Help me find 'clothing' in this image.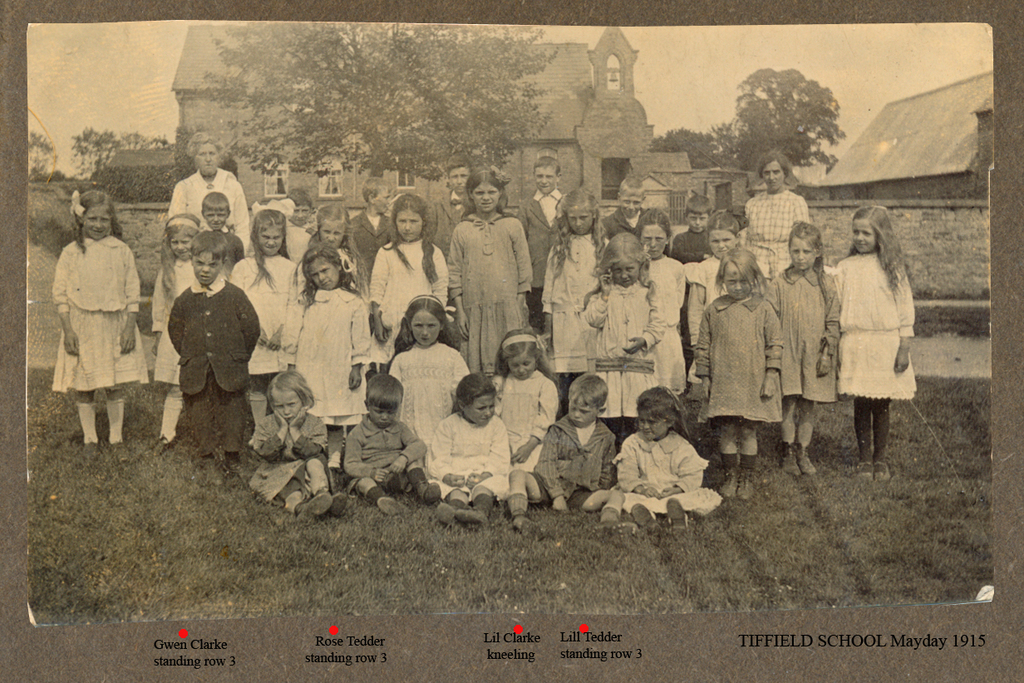
Found it: x1=344 y1=414 x2=427 y2=494.
